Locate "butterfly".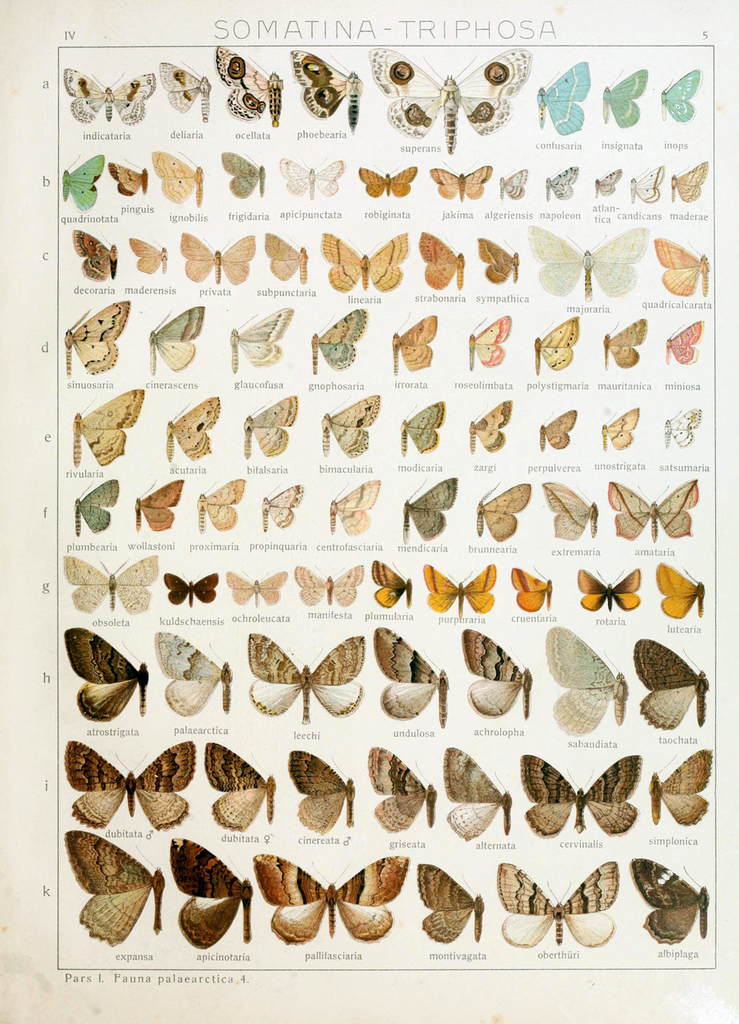
Bounding box: [left=155, top=630, right=236, bottom=716].
